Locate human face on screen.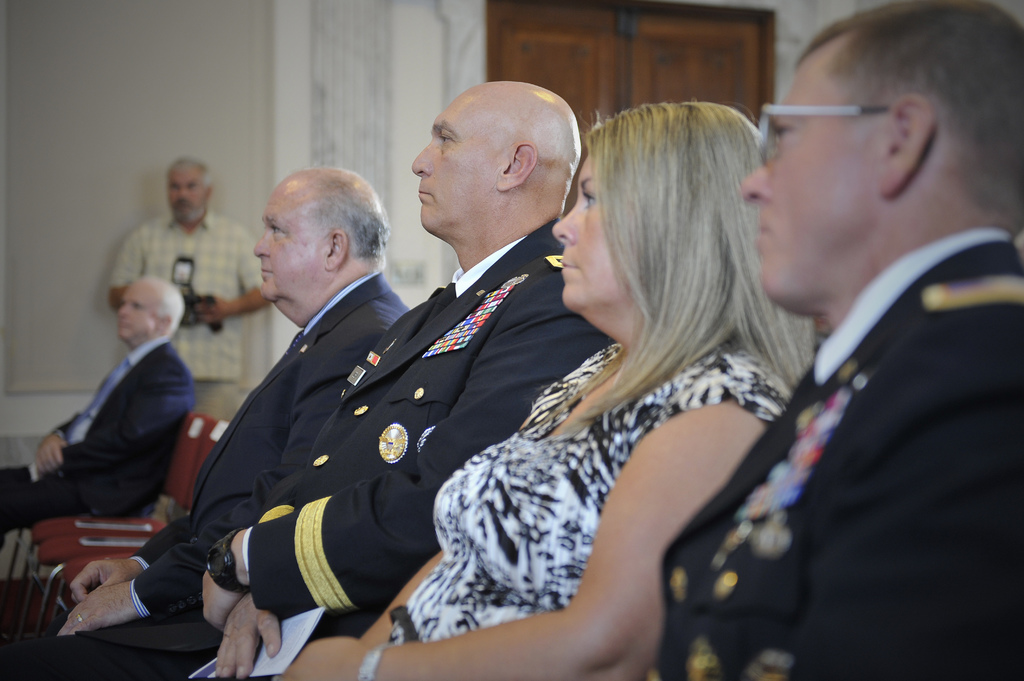
On screen at 554 154 617 312.
